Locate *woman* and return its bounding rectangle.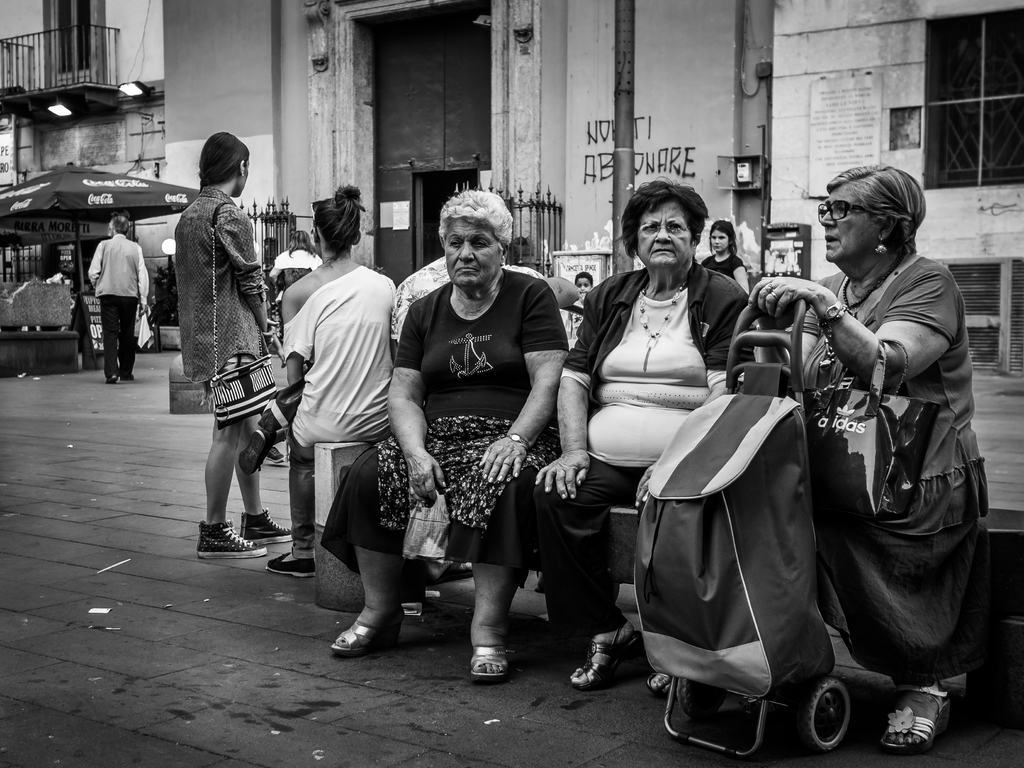
left=268, top=180, right=394, bottom=581.
